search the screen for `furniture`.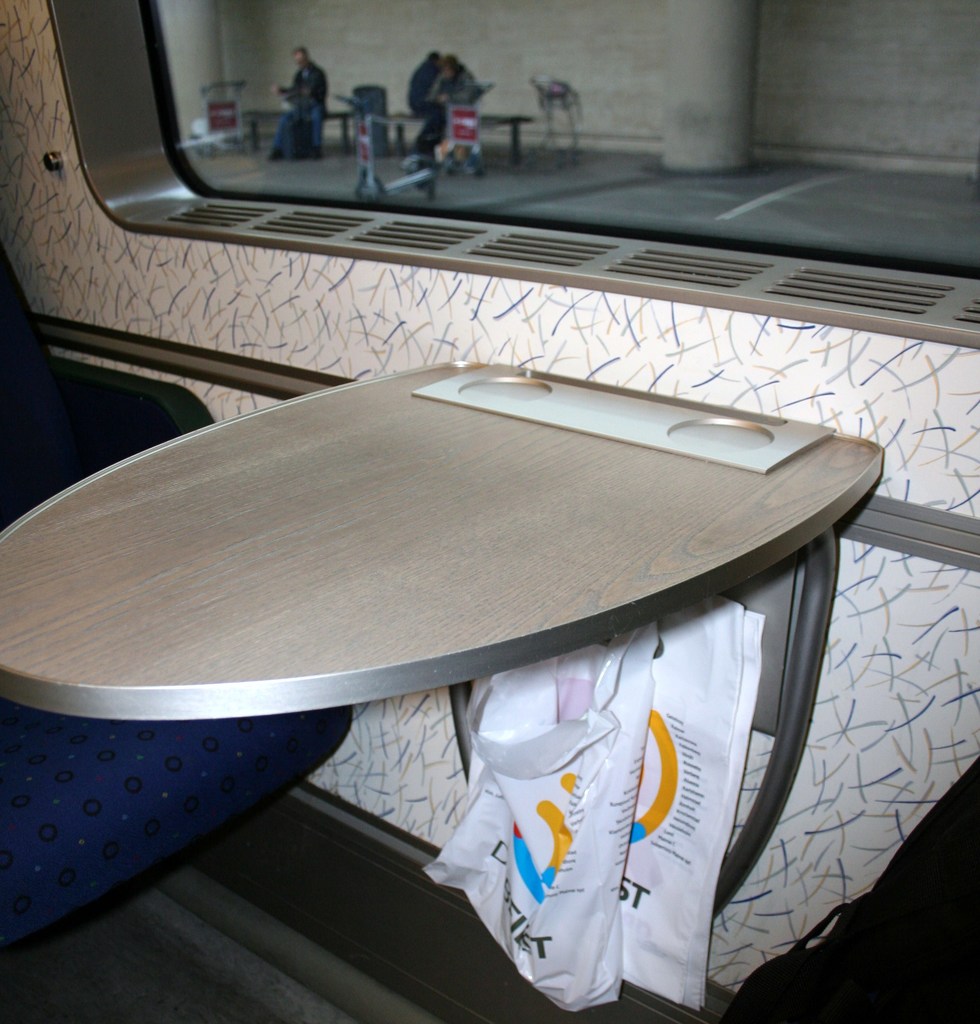
Found at [left=395, top=114, right=538, bottom=163].
